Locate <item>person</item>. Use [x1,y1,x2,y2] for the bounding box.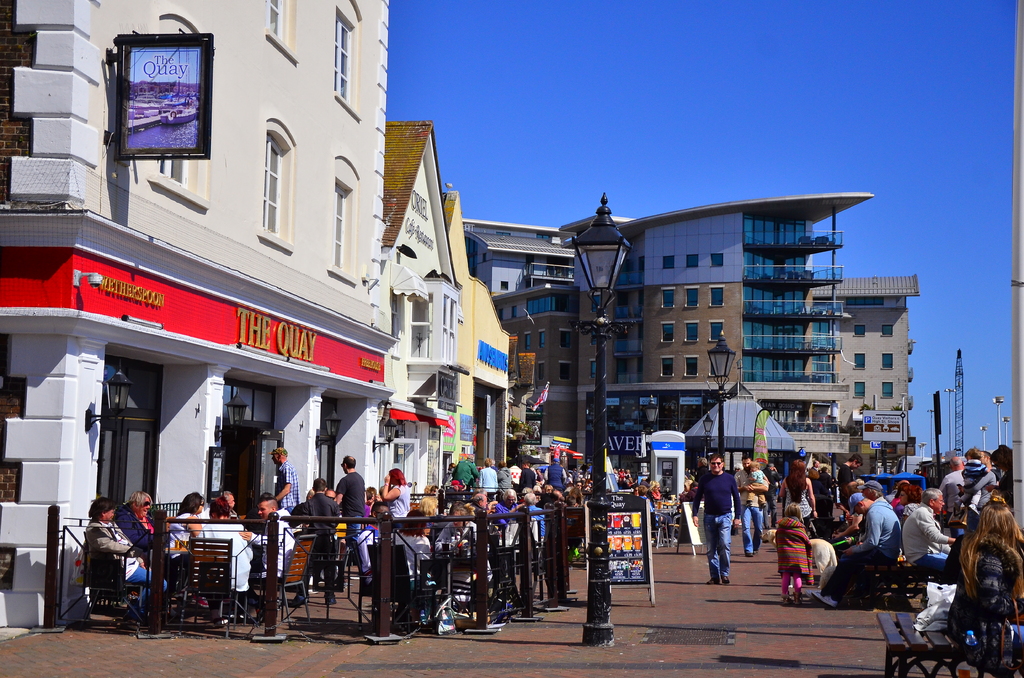
[273,444,305,506].
